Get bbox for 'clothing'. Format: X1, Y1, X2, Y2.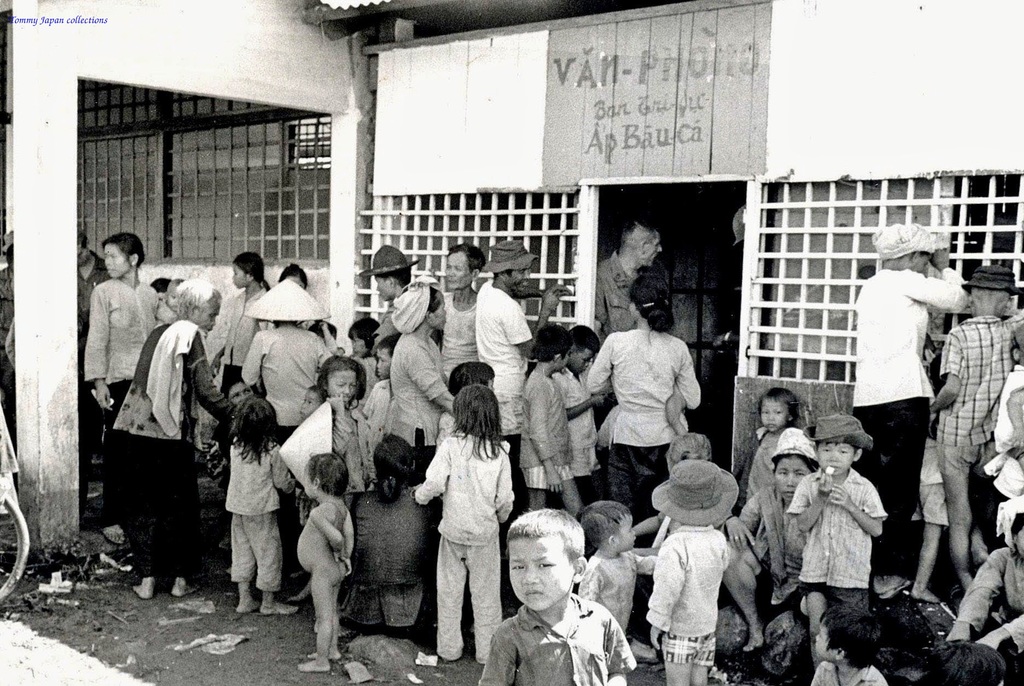
111, 314, 267, 580.
